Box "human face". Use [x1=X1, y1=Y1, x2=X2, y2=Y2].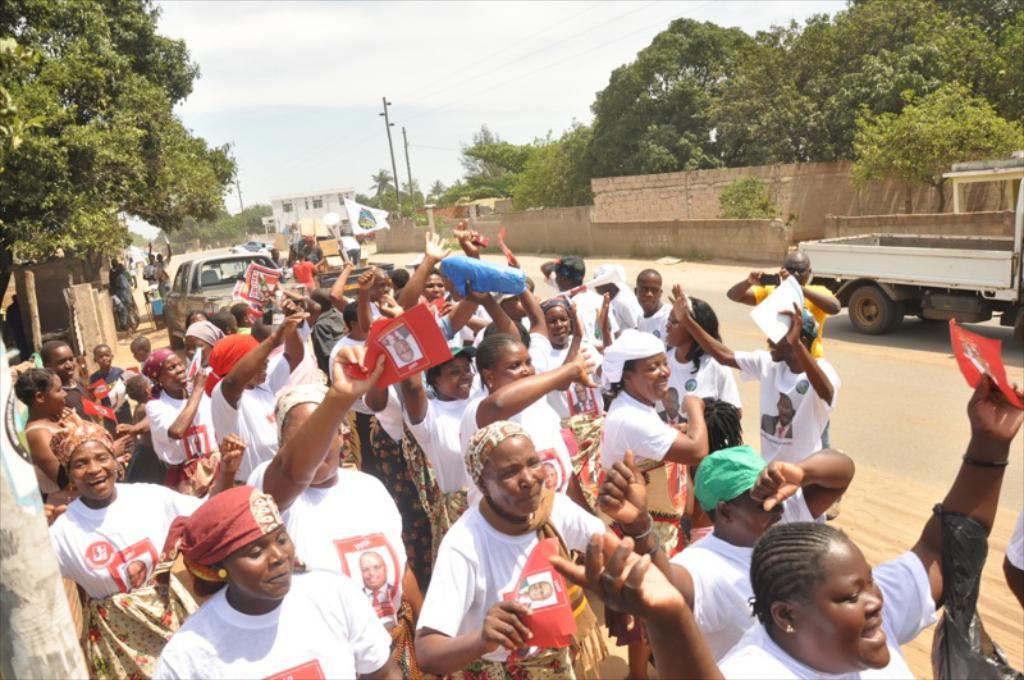
[x1=804, y1=535, x2=892, y2=668].
